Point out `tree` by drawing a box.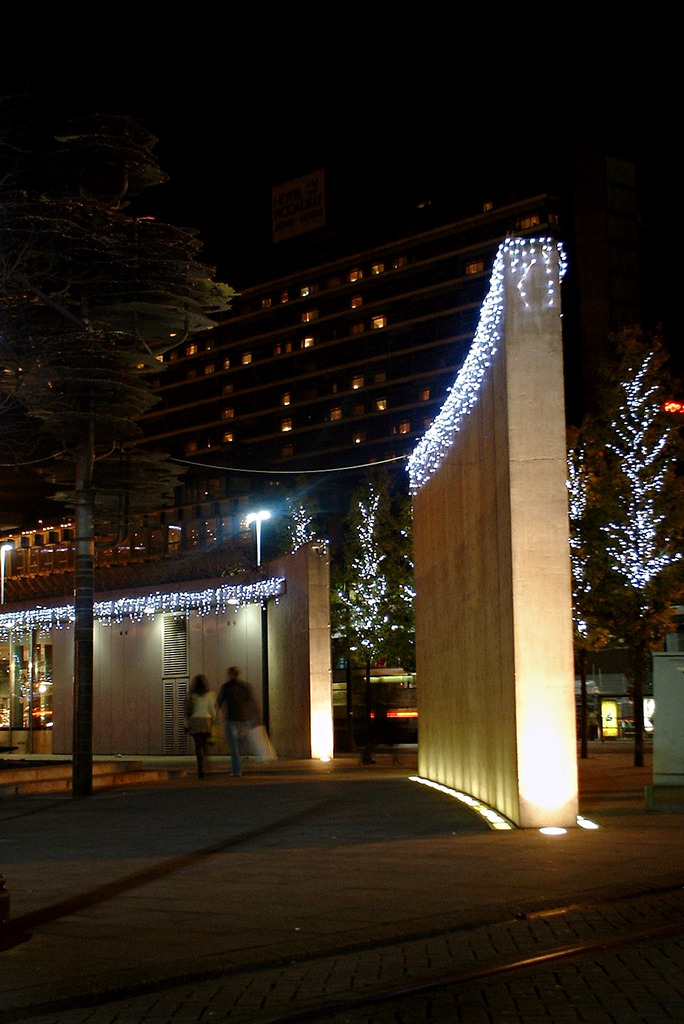
(x1=0, y1=96, x2=253, y2=789).
